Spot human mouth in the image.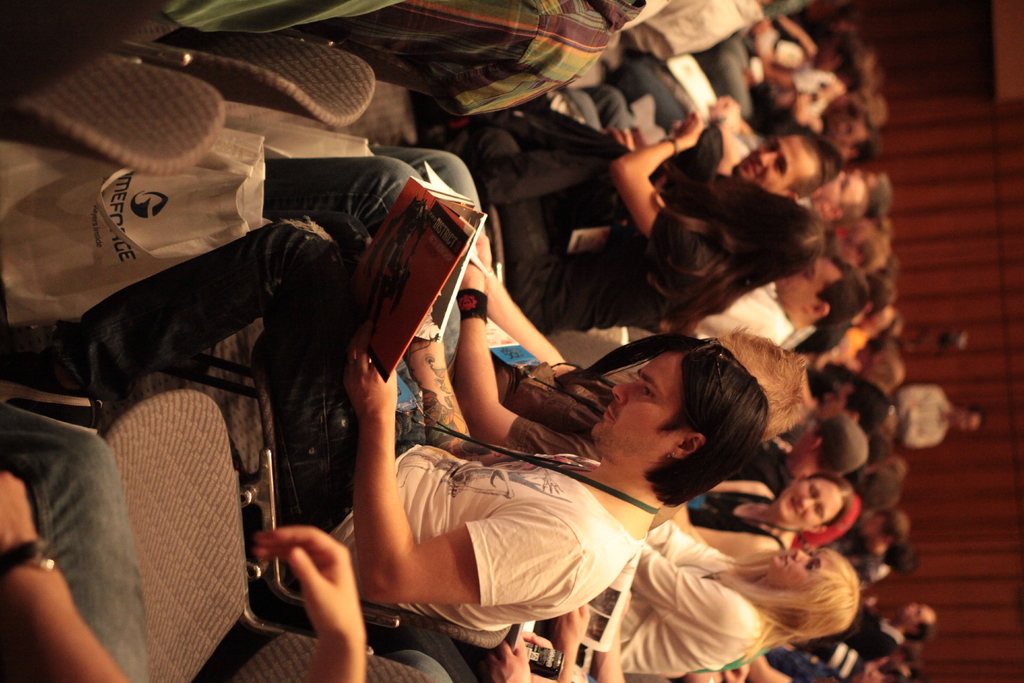
human mouth found at [787,492,797,517].
